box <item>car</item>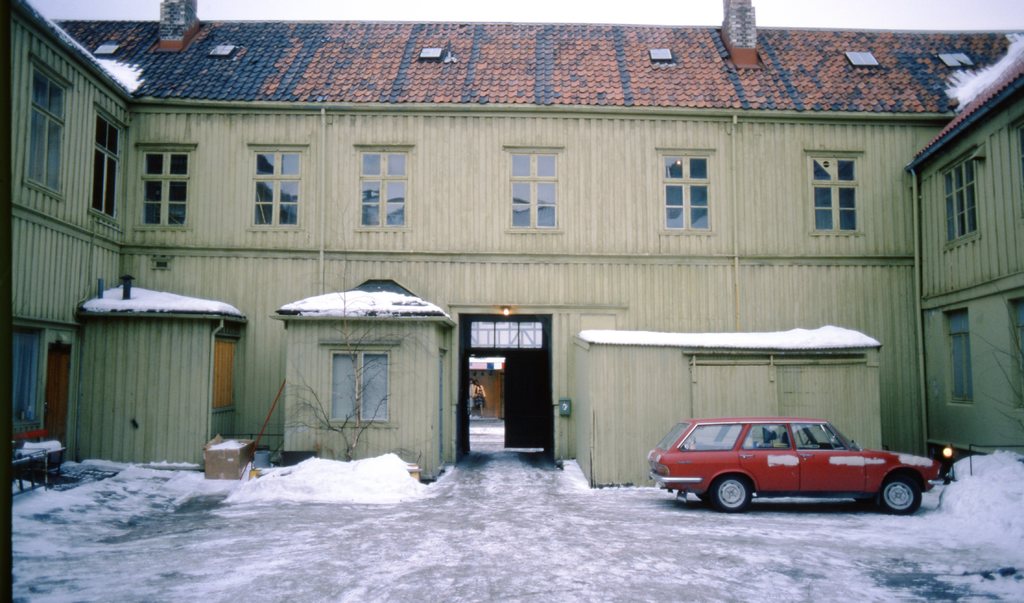
(648,412,936,513)
